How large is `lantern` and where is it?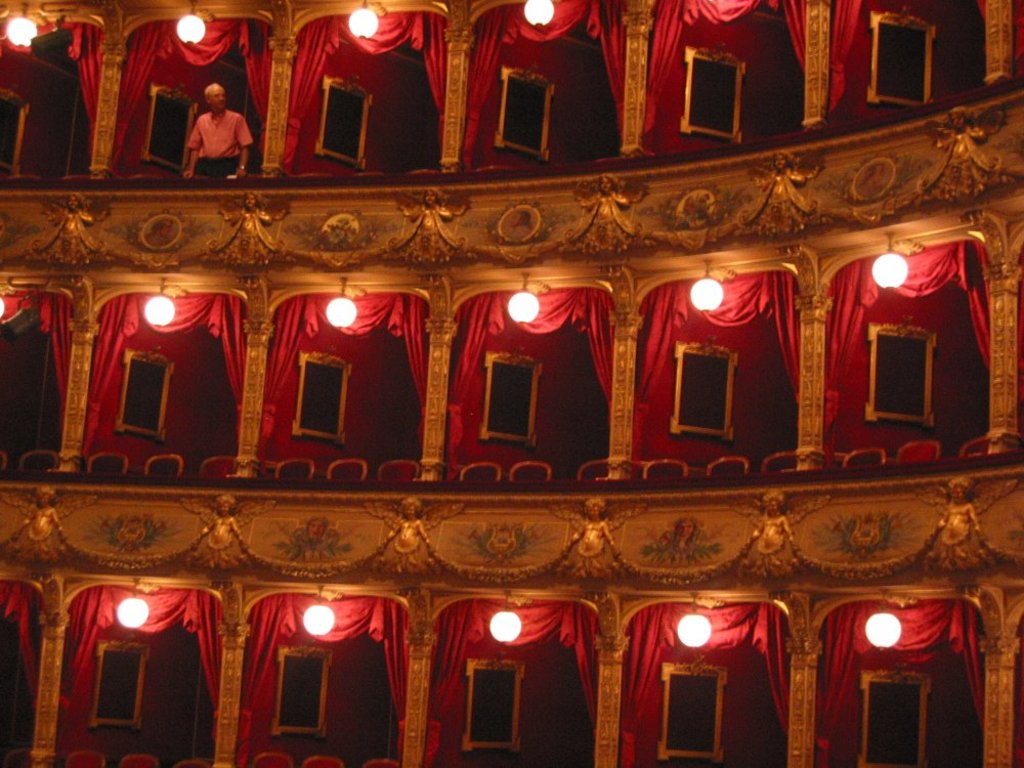
Bounding box: 527/0/552/28.
